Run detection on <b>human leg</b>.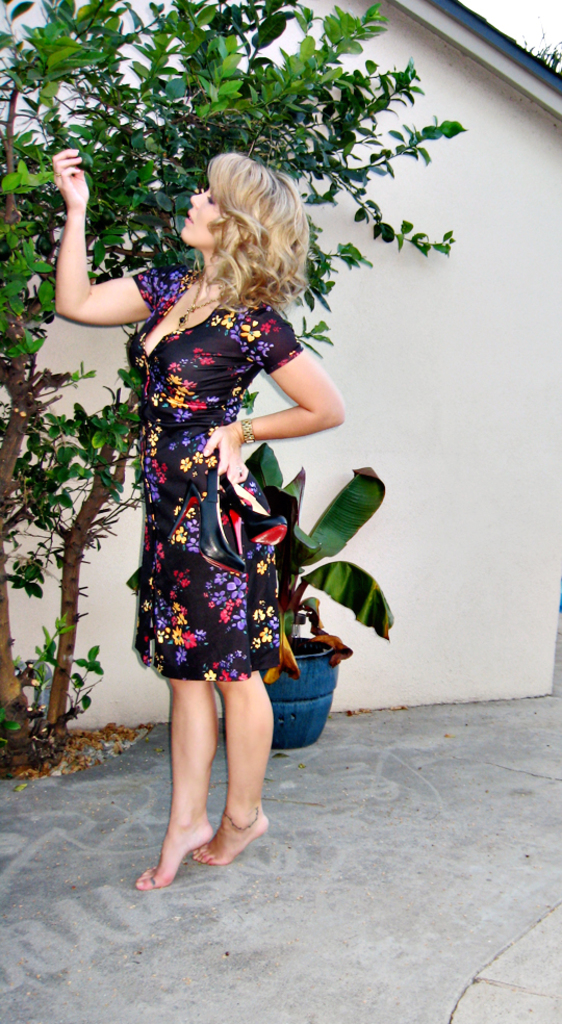
Result: left=195, top=677, right=265, bottom=869.
